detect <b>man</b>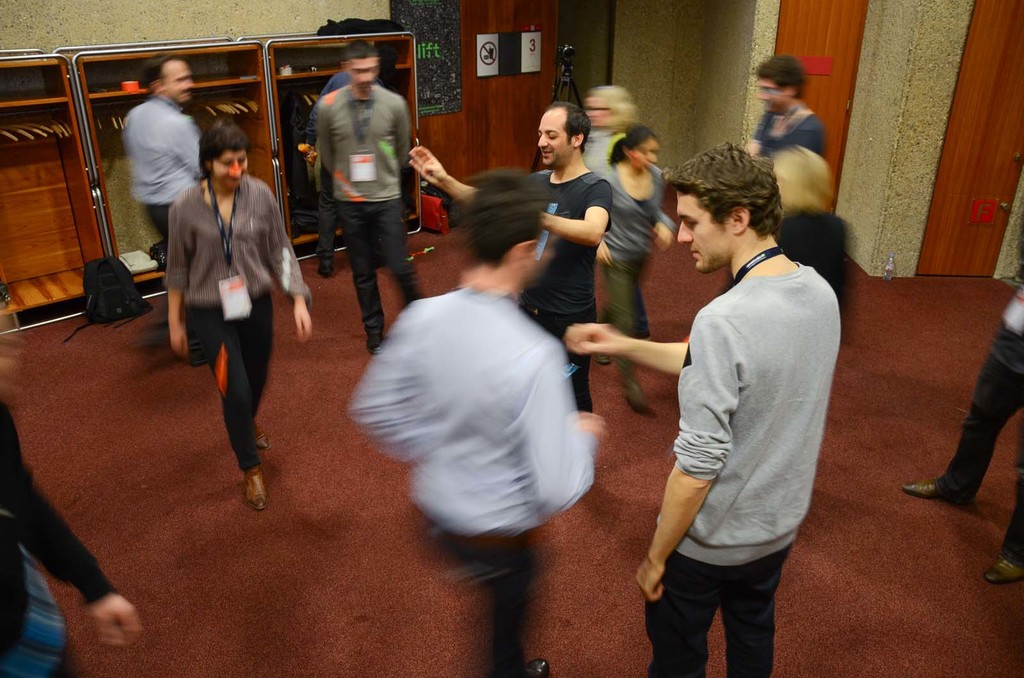
bbox=(404, 99, 609, 412)
